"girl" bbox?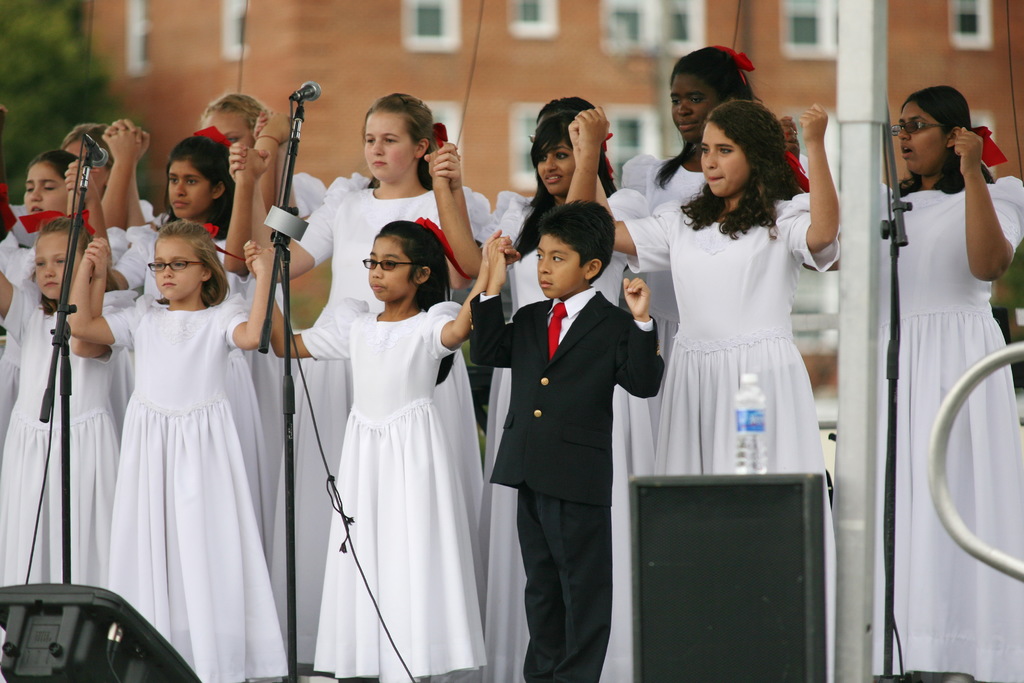
<box>241,212,518,682</box>
